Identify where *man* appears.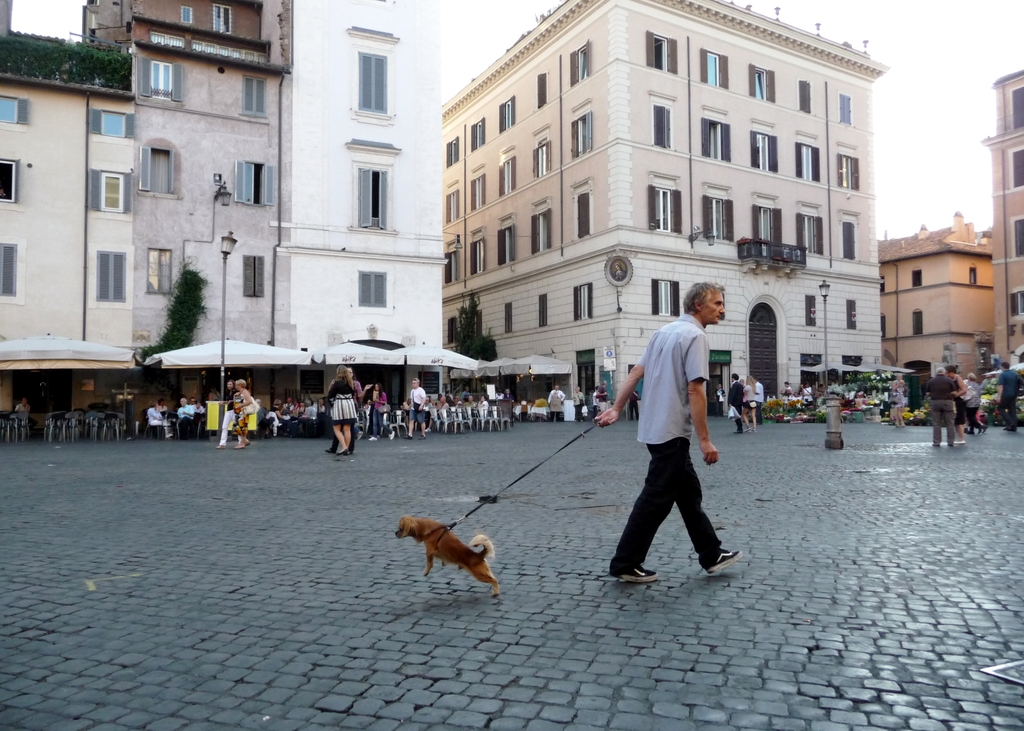
Appears at 320/366/374/459.
